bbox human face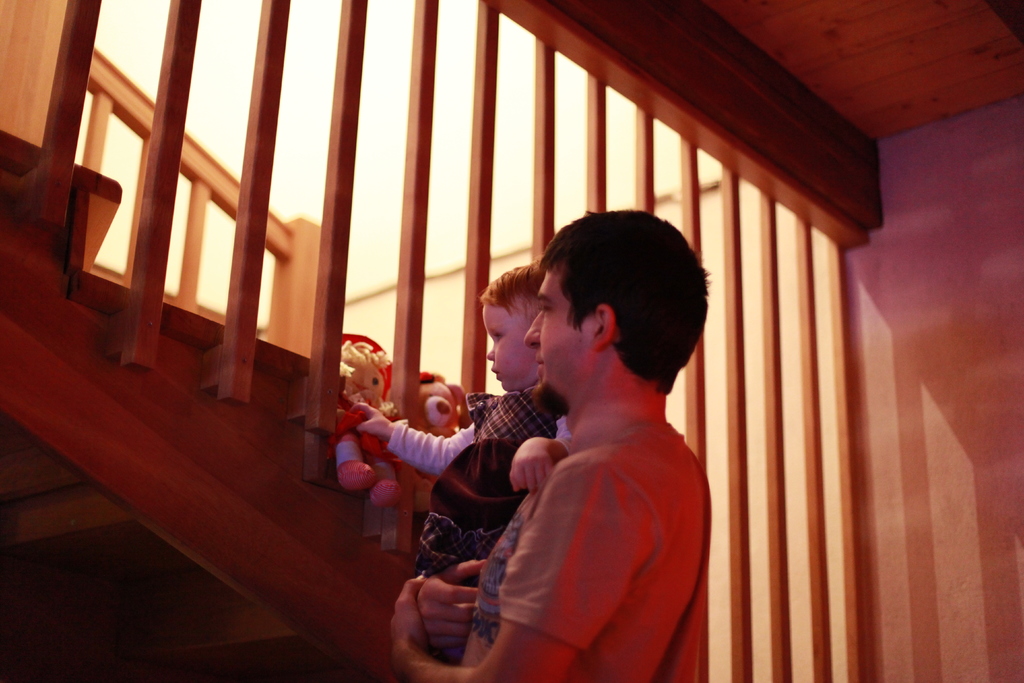
527 265 595 414
